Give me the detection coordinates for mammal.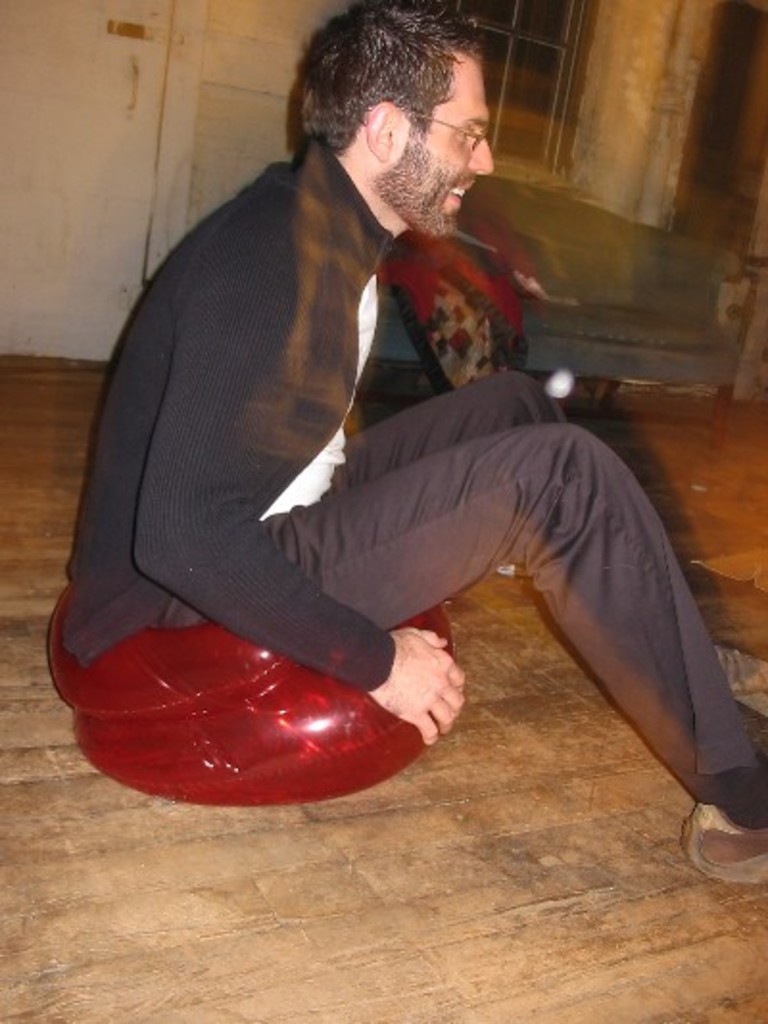
{"x1": 386, "y1": 184, "x2": 538, "y2": 396}.
